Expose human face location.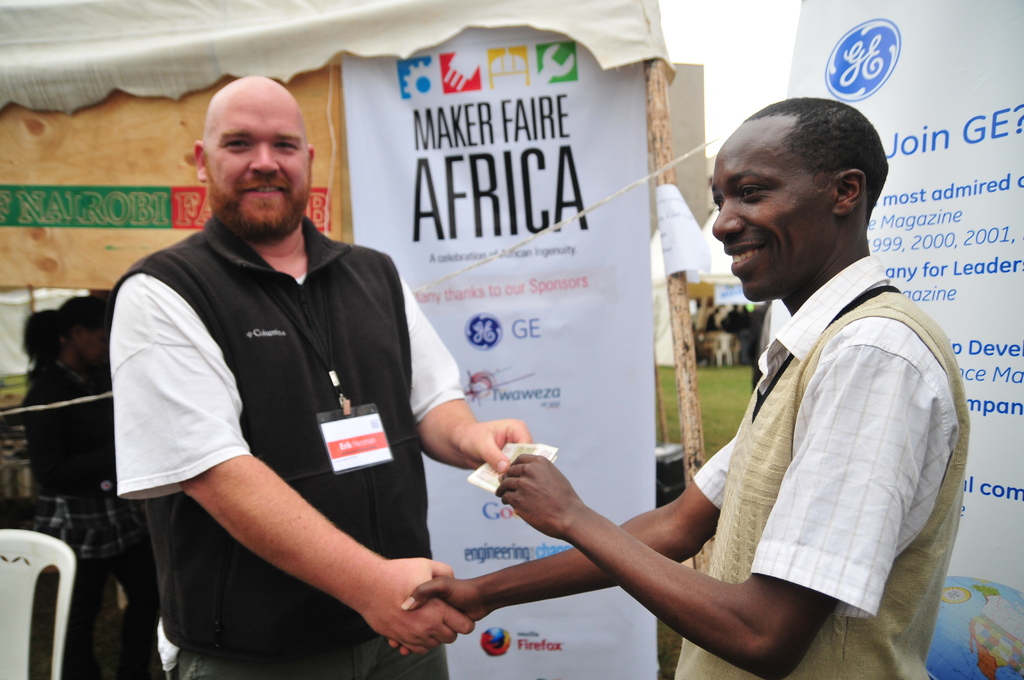
Exposed at [206, 105, 311, 226].
